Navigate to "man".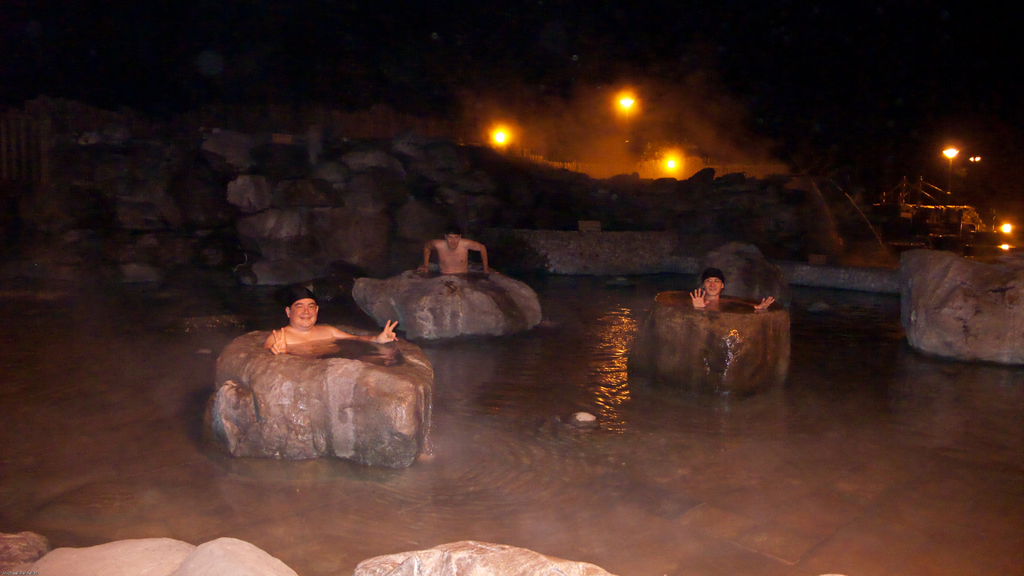
Navigation target: <bbox>685, 272, 772, 319</bbox>.
